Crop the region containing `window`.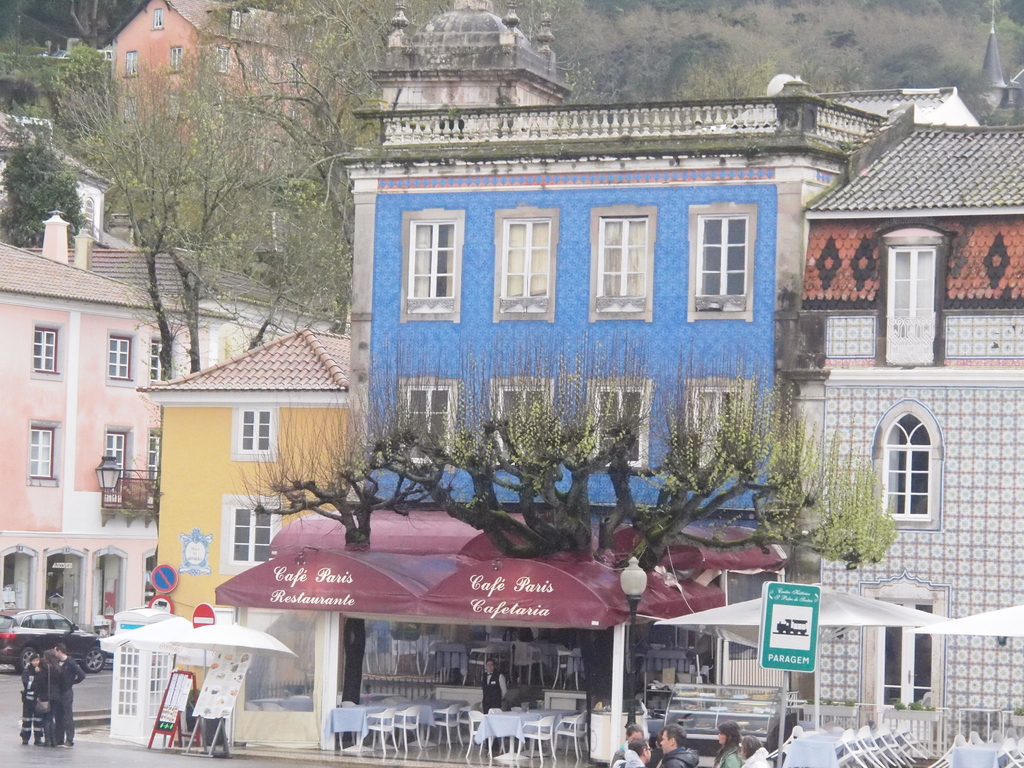
Crop region: (left=588, top=204, right=655, bottom=327).
